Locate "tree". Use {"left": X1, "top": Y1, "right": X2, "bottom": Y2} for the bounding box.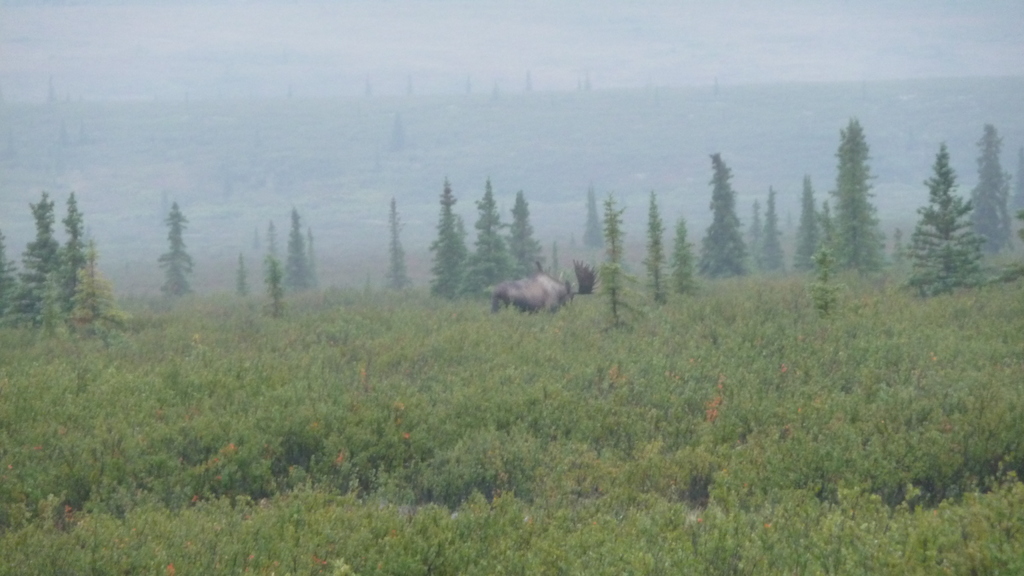
{"left": 639, "top": 184, "right": 676, "bottom": 308}.
